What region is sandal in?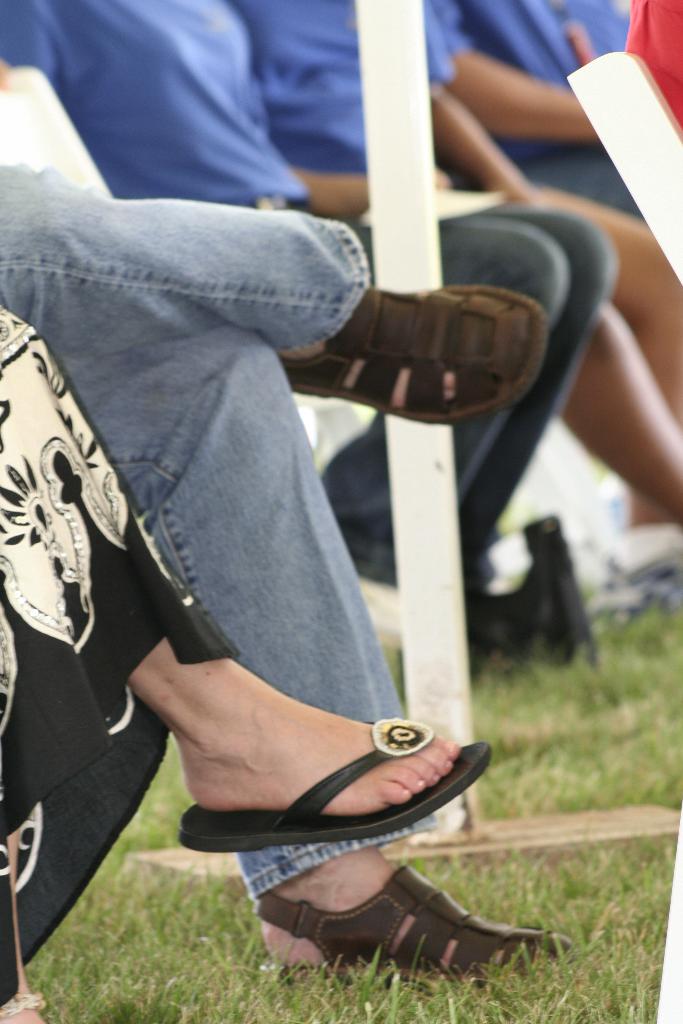
pyautogui.locateOnScreen(153, 707, 490, 871).
